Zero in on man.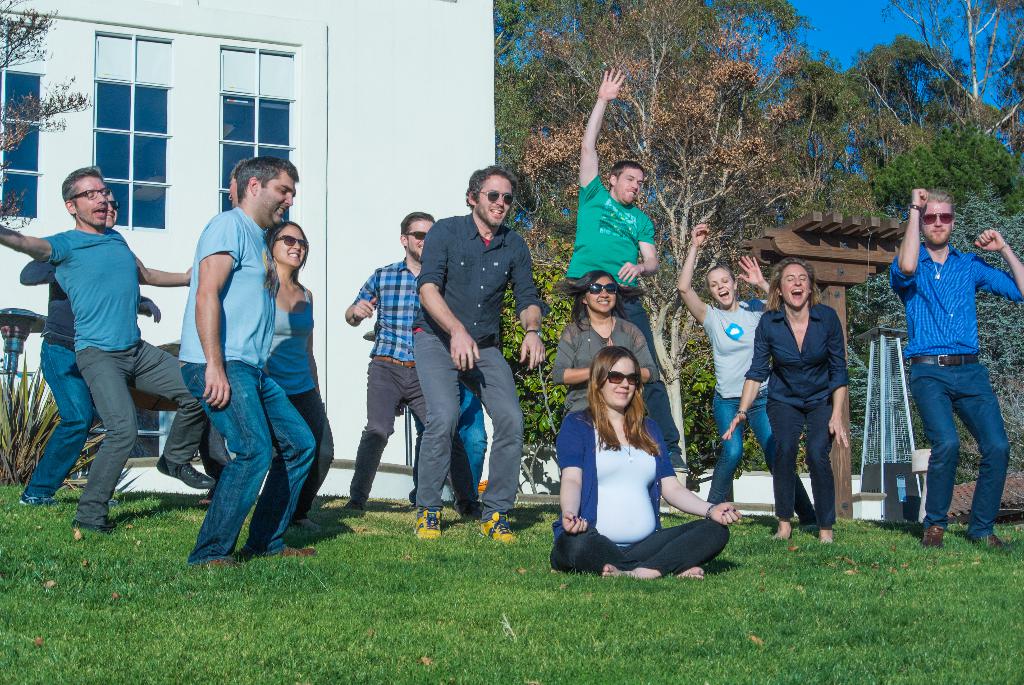
Zeroed in: [x1=178, y1=158, x2=315, y2=567].
